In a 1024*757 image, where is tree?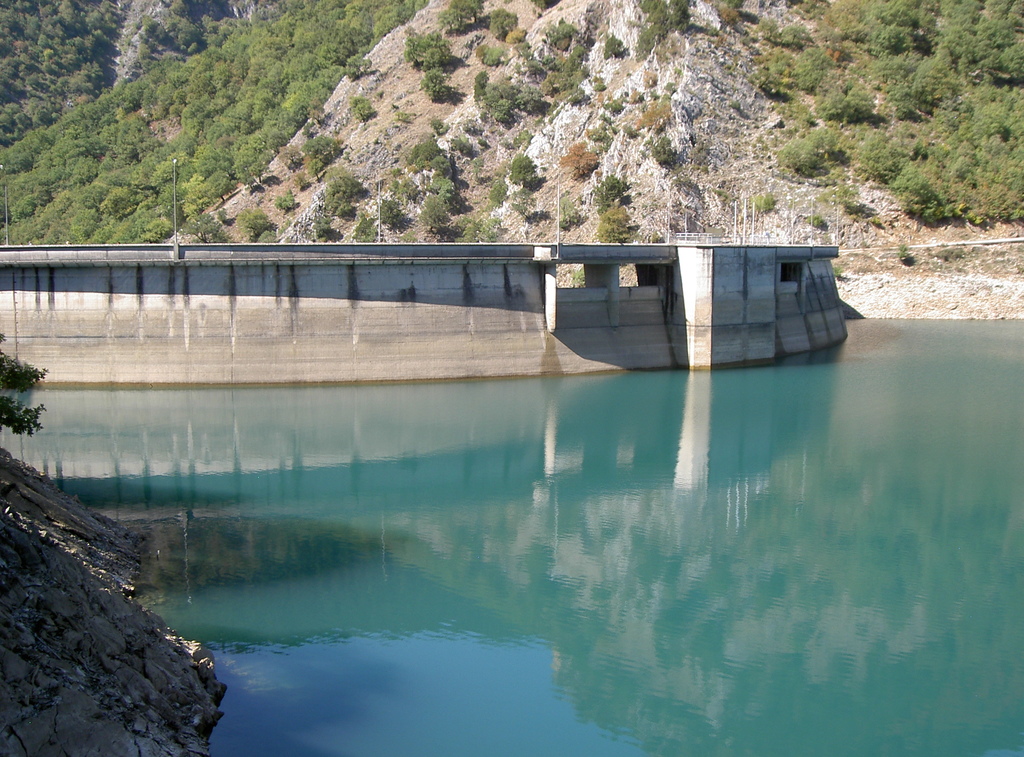
<bbox>651, 137, 677, 164</bbox>.
